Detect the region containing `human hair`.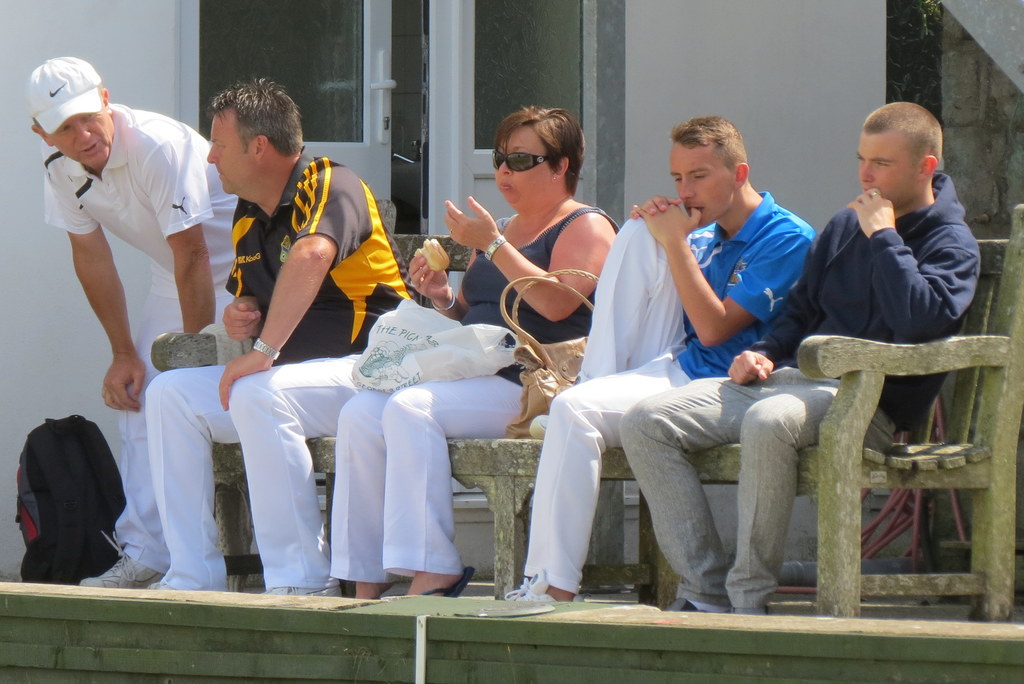
BBox(862, 102, 943, 170).
